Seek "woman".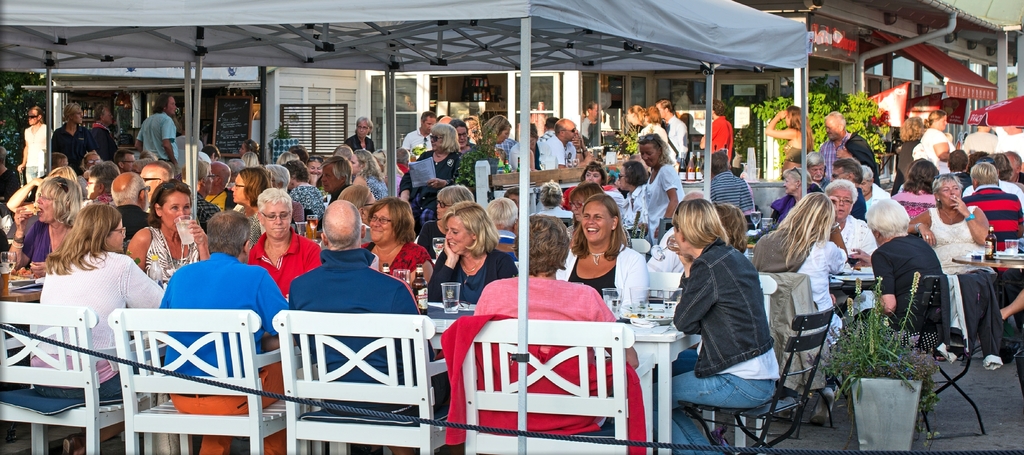
box(891, 159, 942, 225).
